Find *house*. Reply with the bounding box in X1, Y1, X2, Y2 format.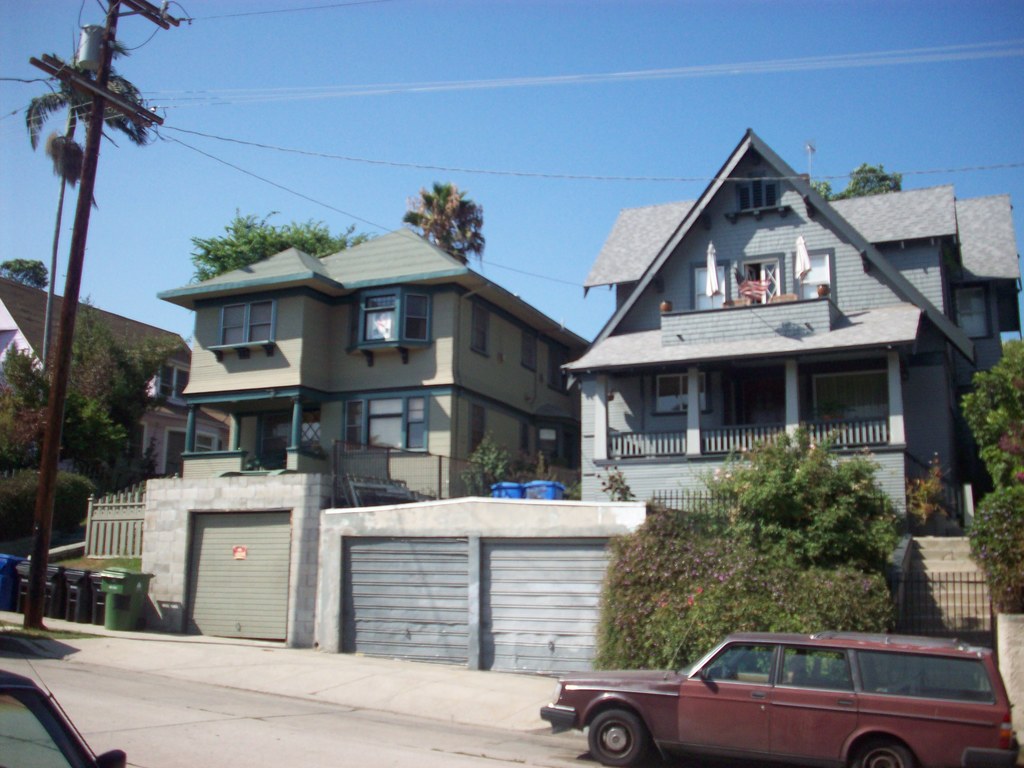
84, 225, 607, 657.
